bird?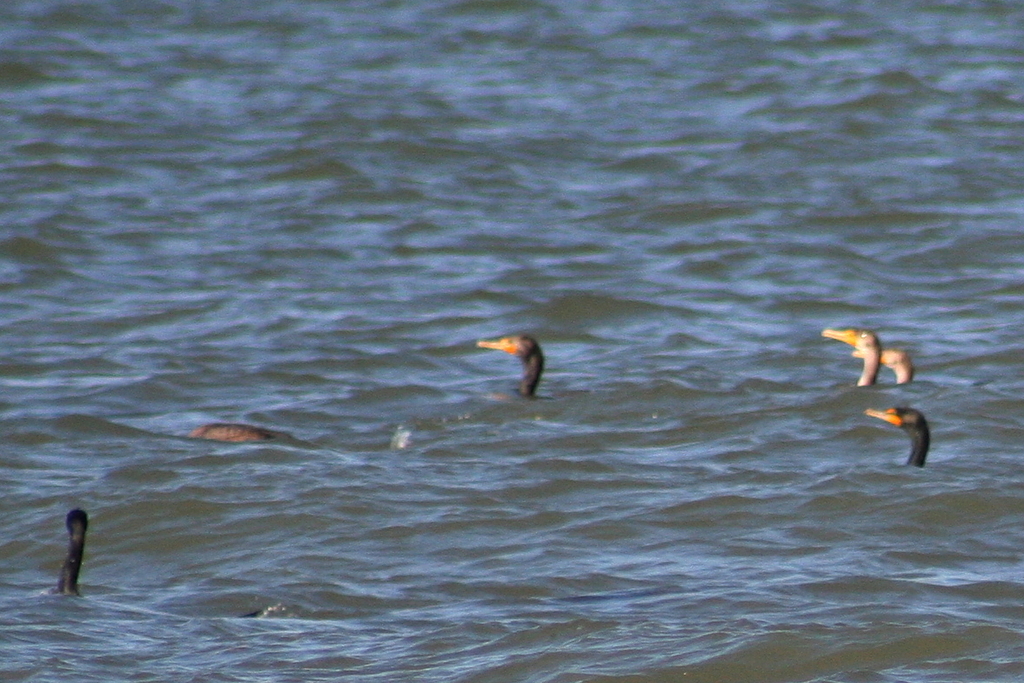
[left=467, top=324, right=558, bottom=426]
